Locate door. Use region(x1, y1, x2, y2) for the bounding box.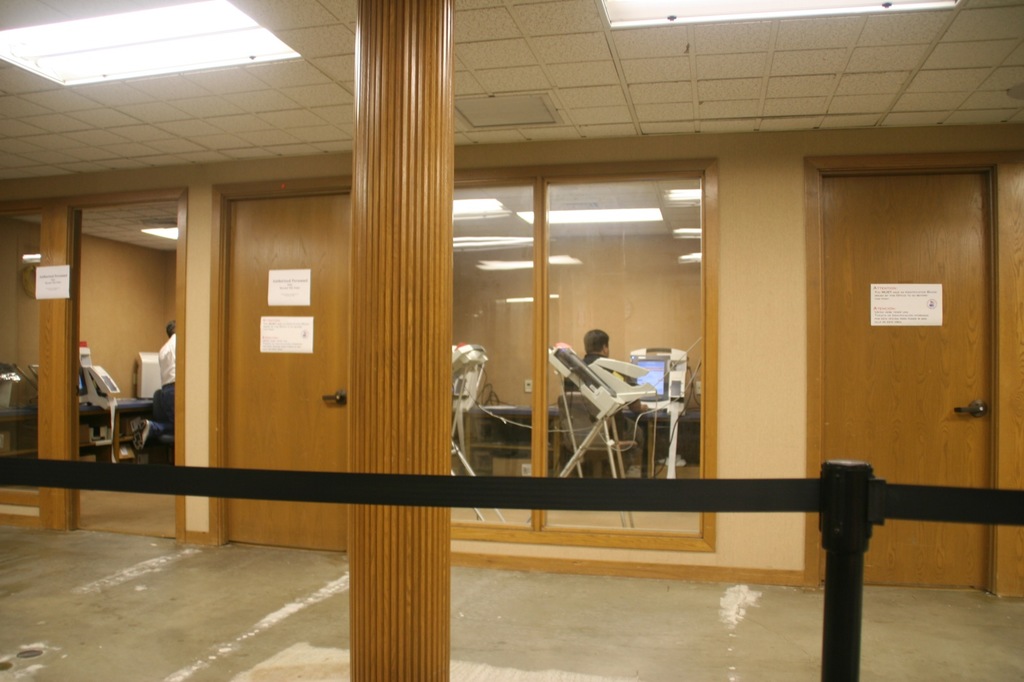
region(223, 194, 351, 553).
